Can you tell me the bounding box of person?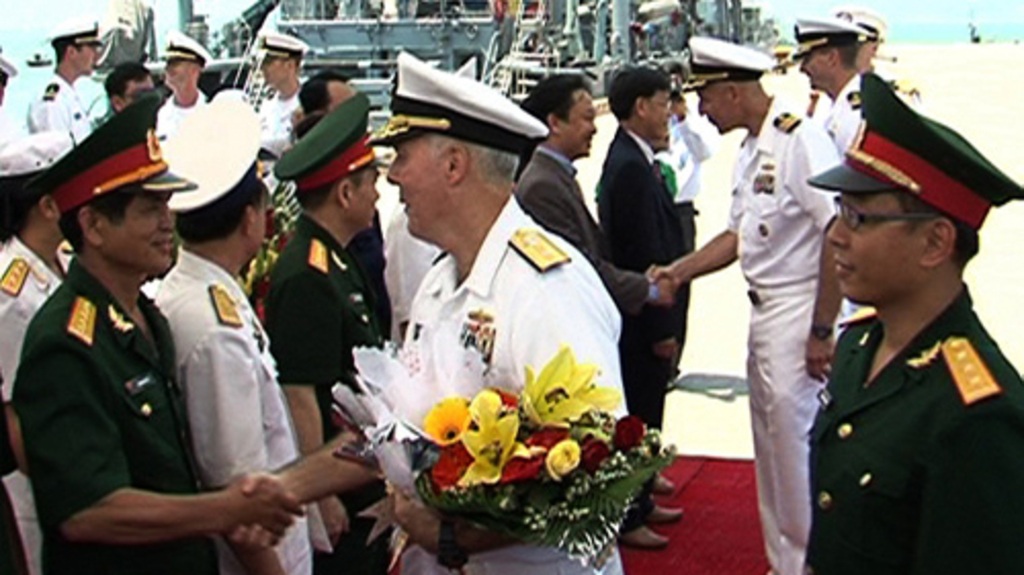
(x1=291, y1=70, x2=393, y2=352).
